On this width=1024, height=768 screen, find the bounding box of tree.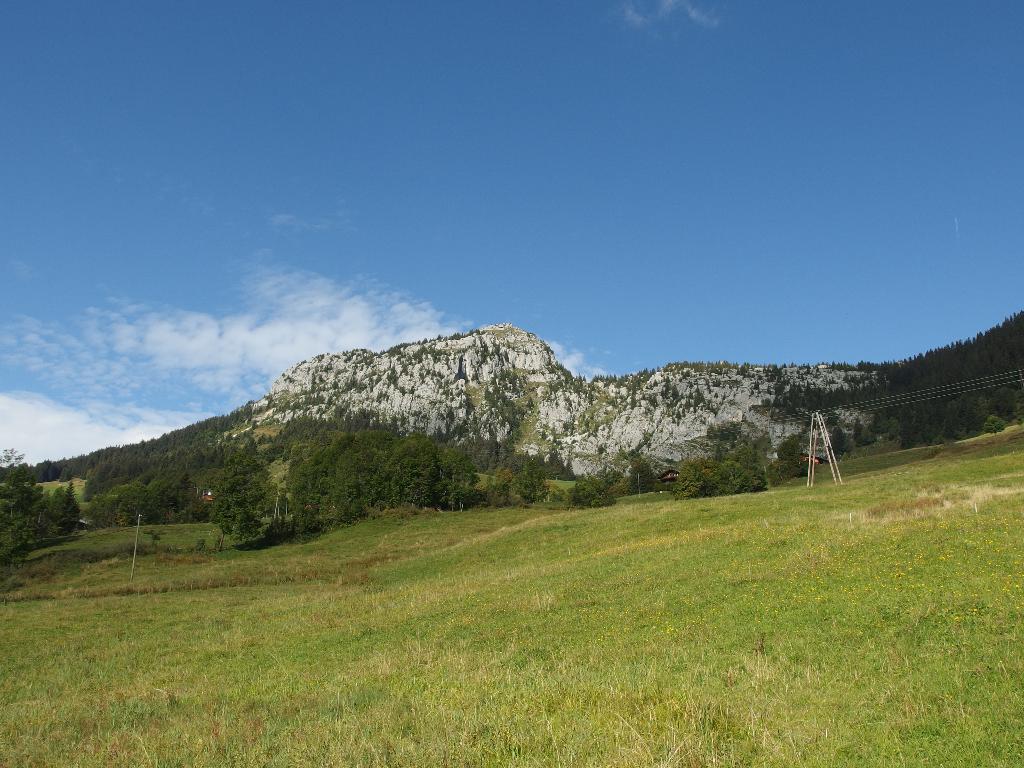
Bounding box: Rect(851, 415, 879, 447).
